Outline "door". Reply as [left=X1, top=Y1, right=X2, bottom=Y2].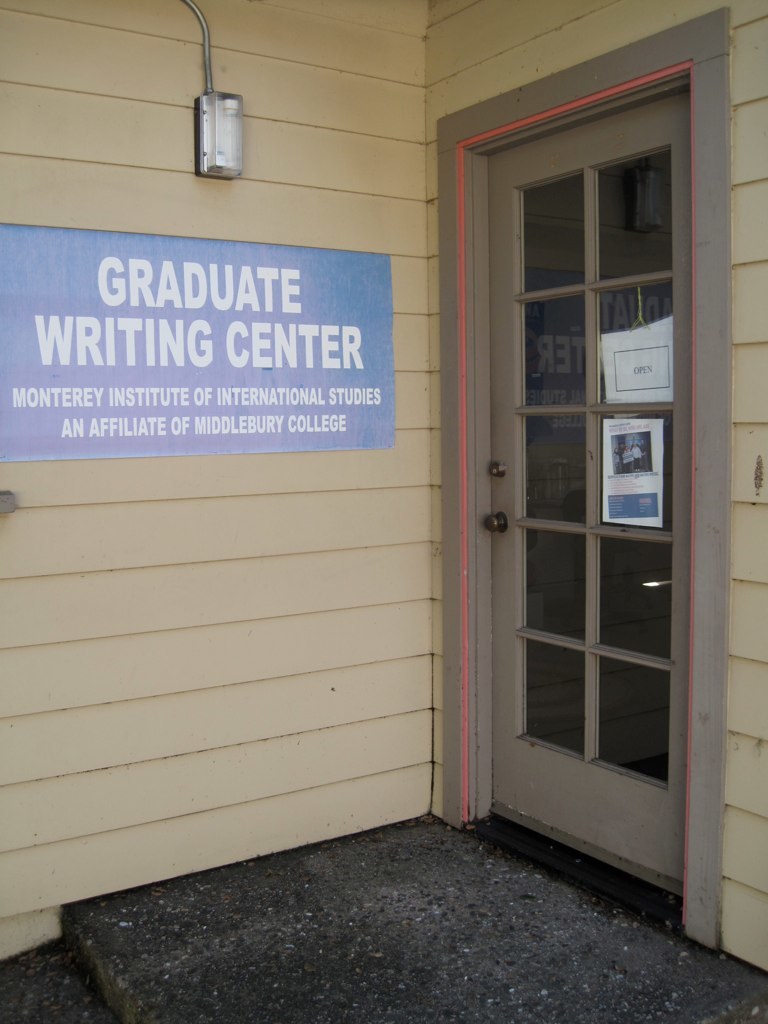
[left=445, top=116, right=712, bottom=890].
